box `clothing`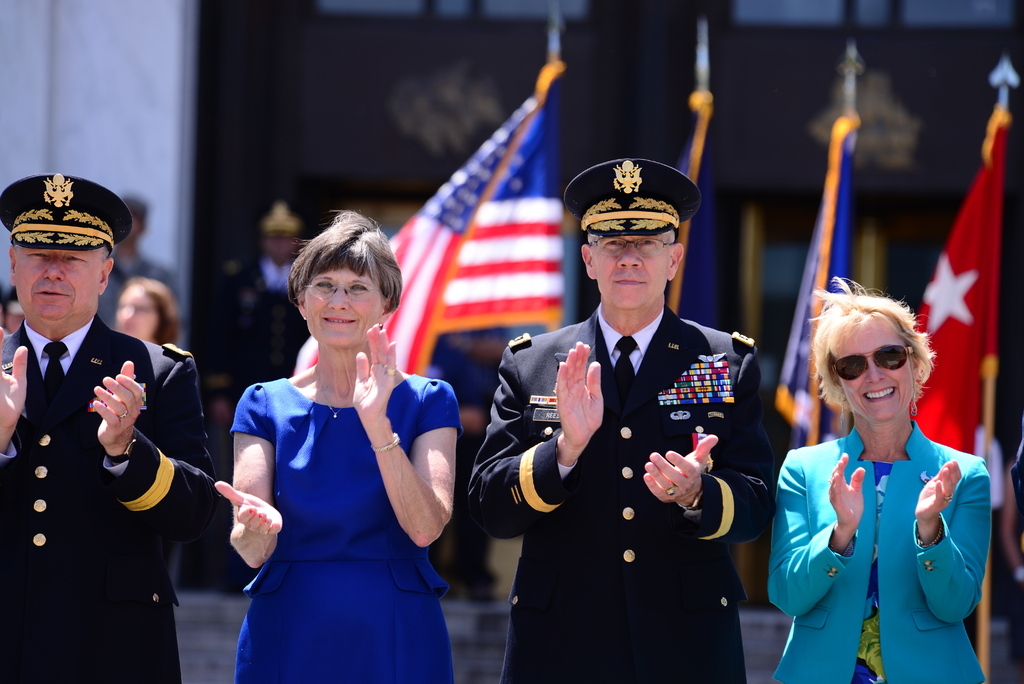
pyautogui.locateOnScreen(0, 318, 217, 683)
